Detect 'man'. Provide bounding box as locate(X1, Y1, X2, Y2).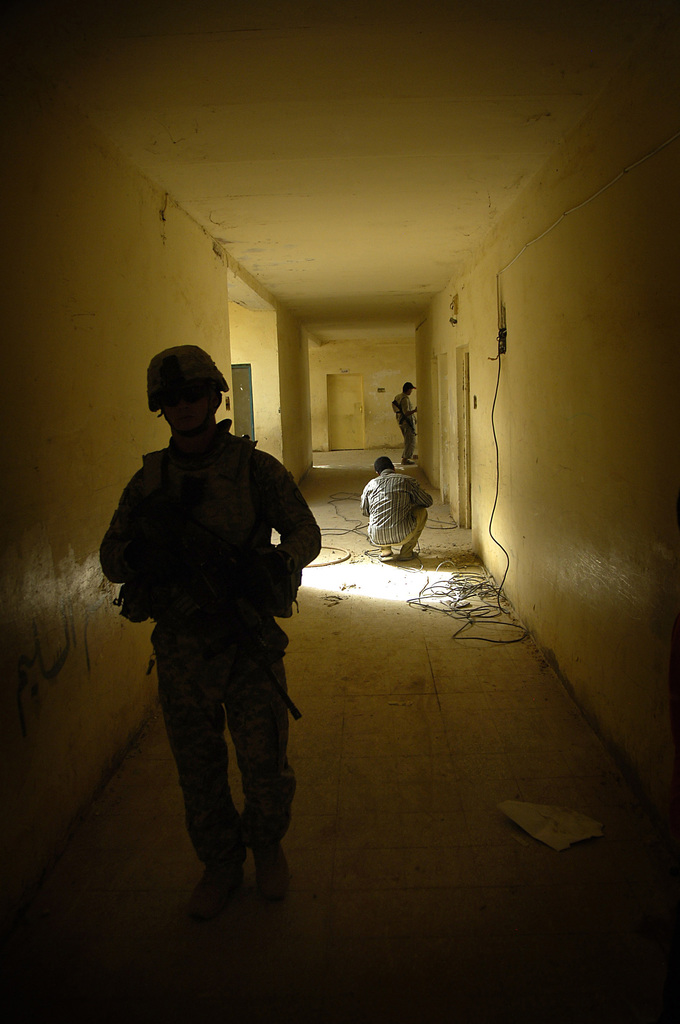
locate(109, 311, 320, 957).
